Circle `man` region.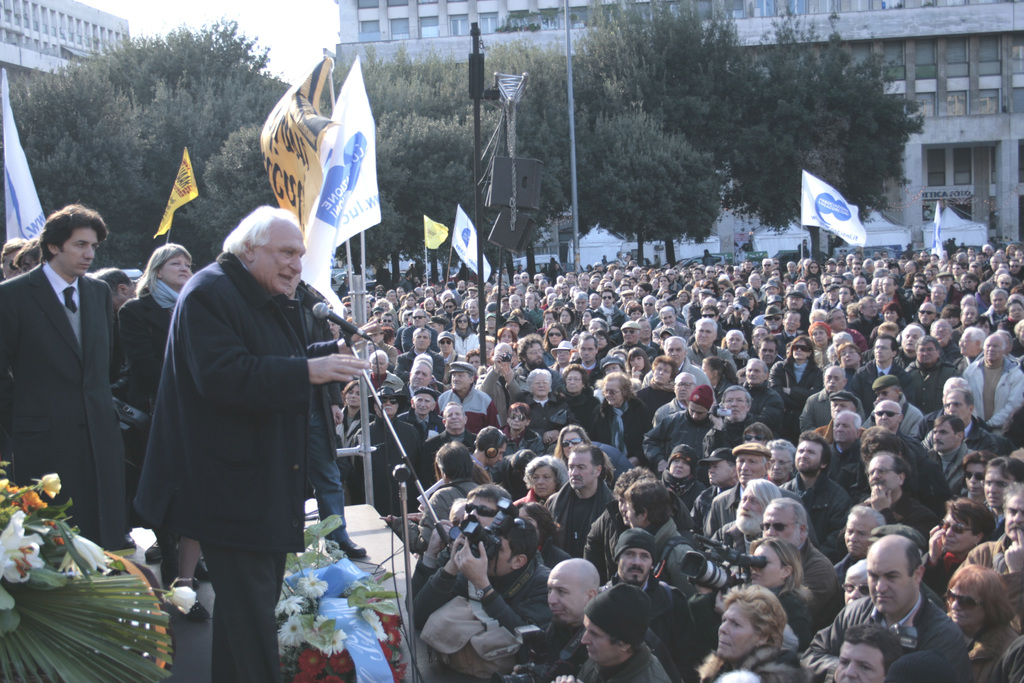
Region: bbox=(798, 367, 859, 425).
